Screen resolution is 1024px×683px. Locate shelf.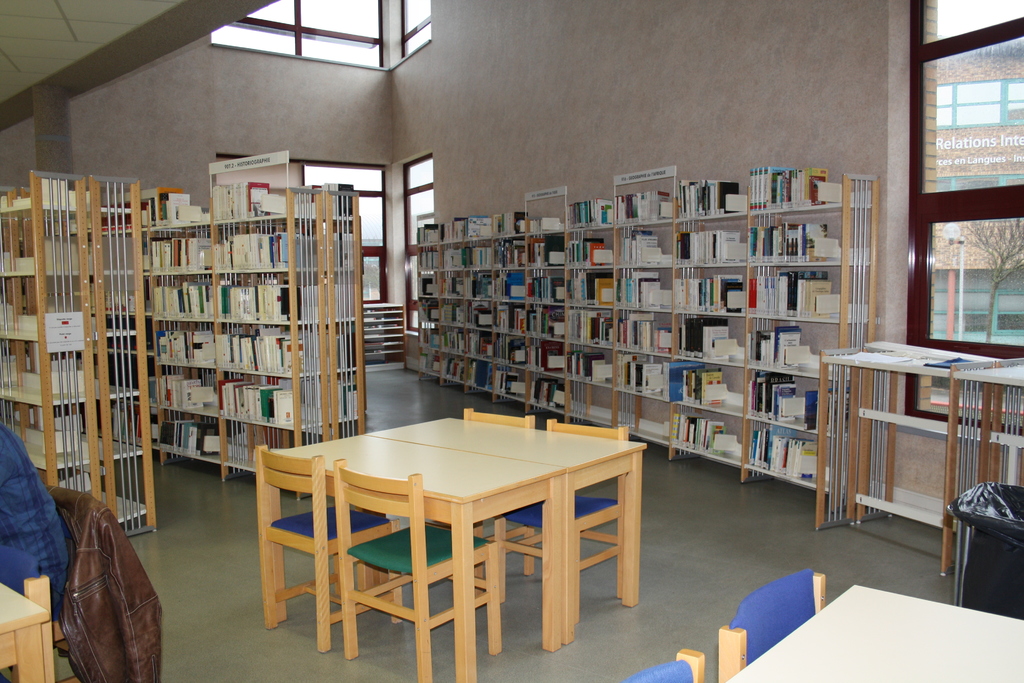
42/470/92/498.
